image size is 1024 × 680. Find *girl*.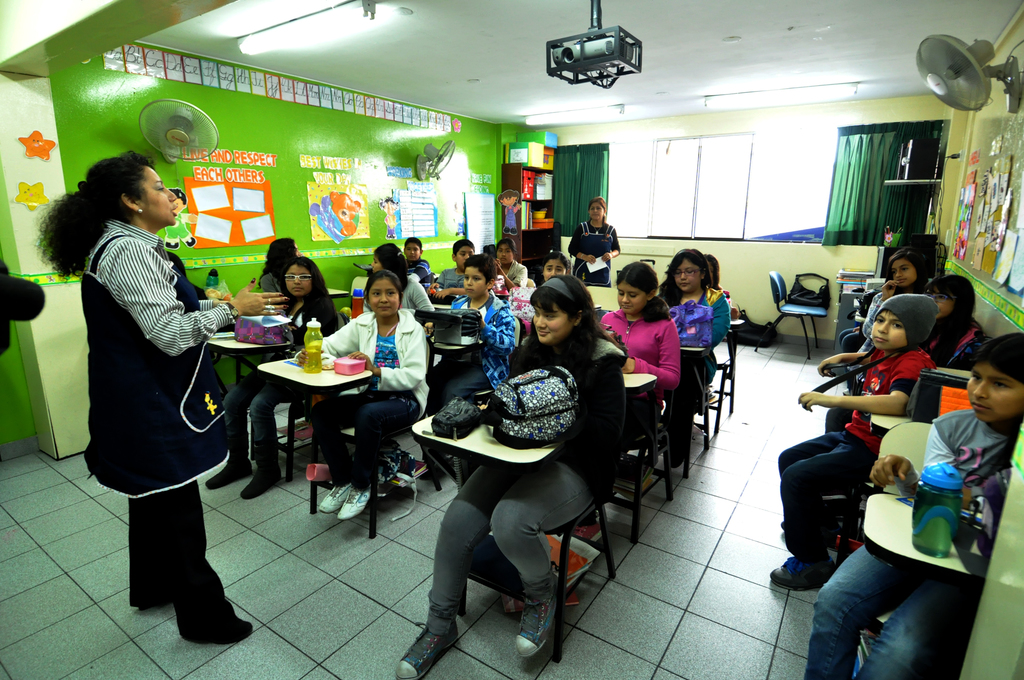
box(816, 271, 991, 435).
